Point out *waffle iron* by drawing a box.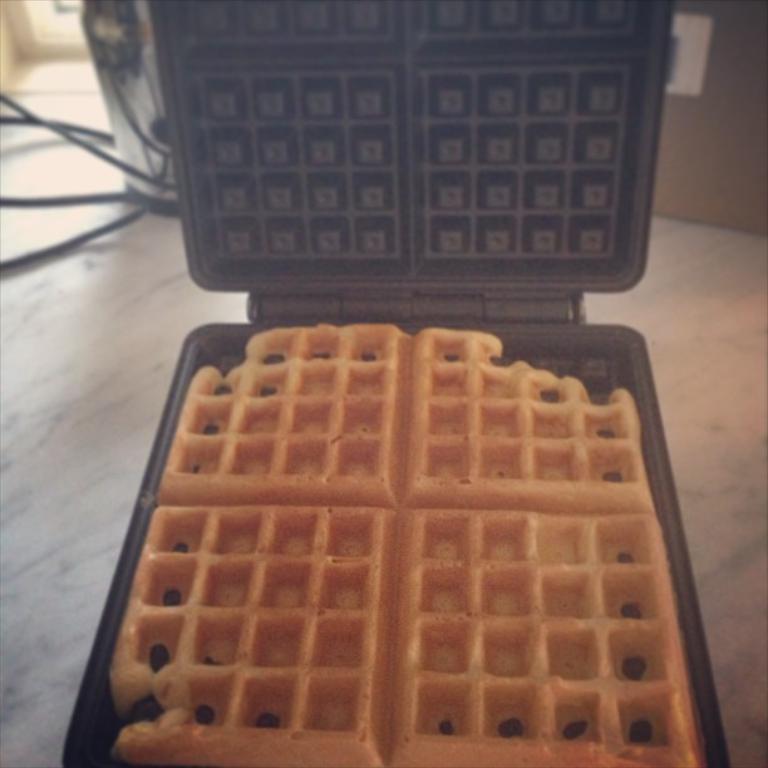
{"left": 56, "top": 0, "right": 730, "bottom": 767}.
